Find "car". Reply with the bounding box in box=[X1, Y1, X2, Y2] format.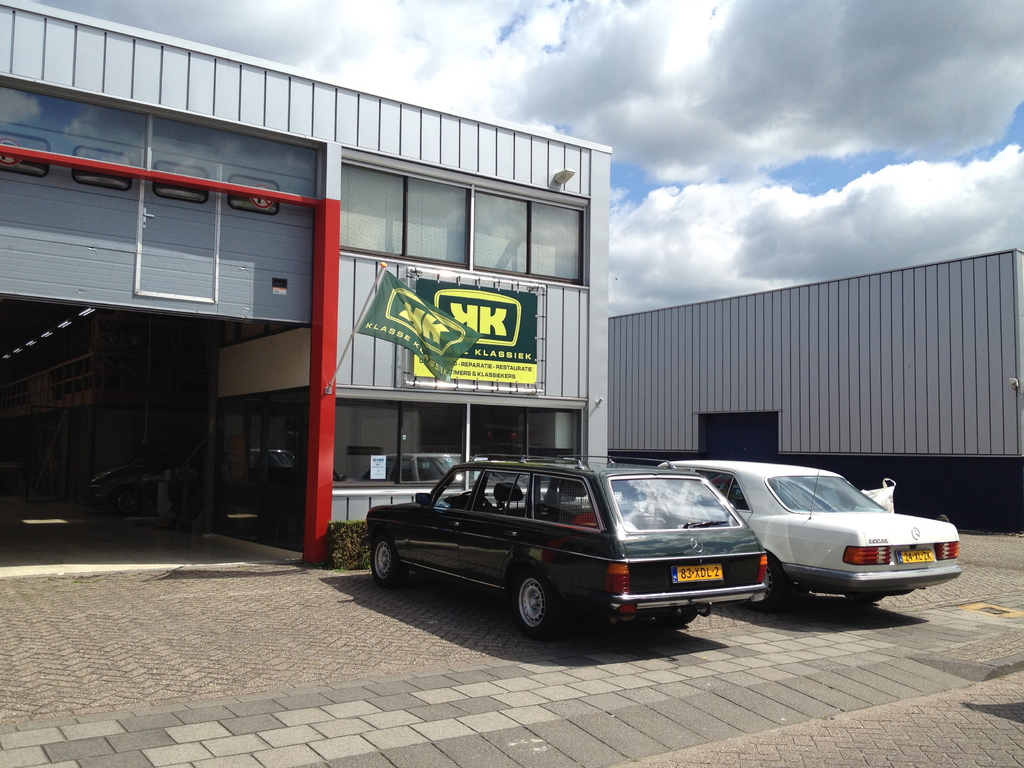
box=[652, 460, 956, 605].
